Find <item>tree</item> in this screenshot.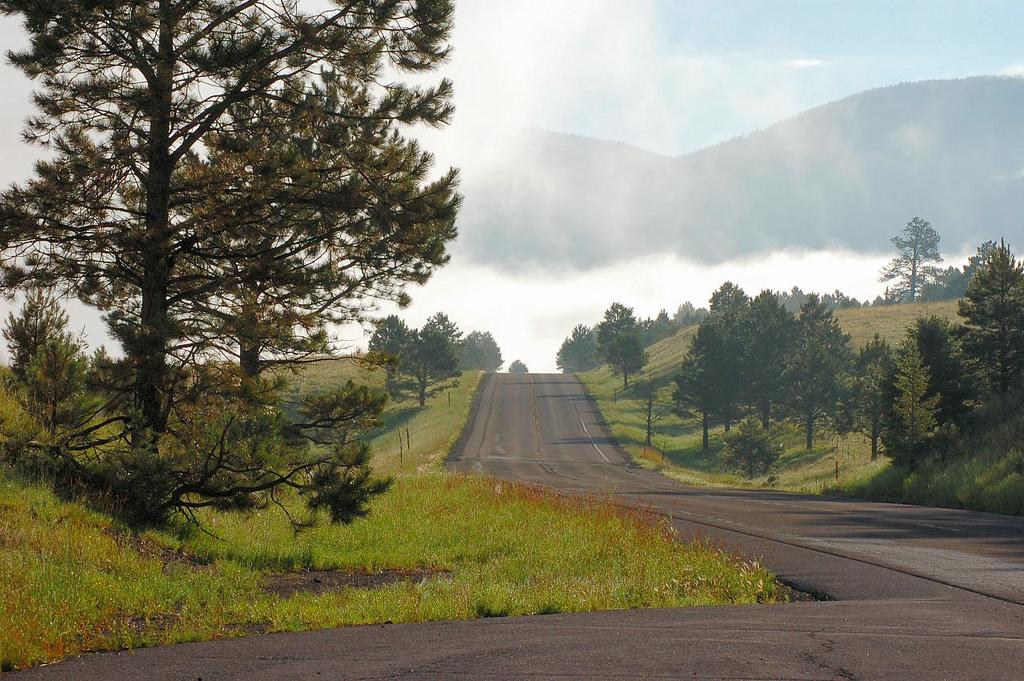
The bounding box for <item>tree</item> is pyautogui.locateOnScreen(914, 307, 986, 423).
